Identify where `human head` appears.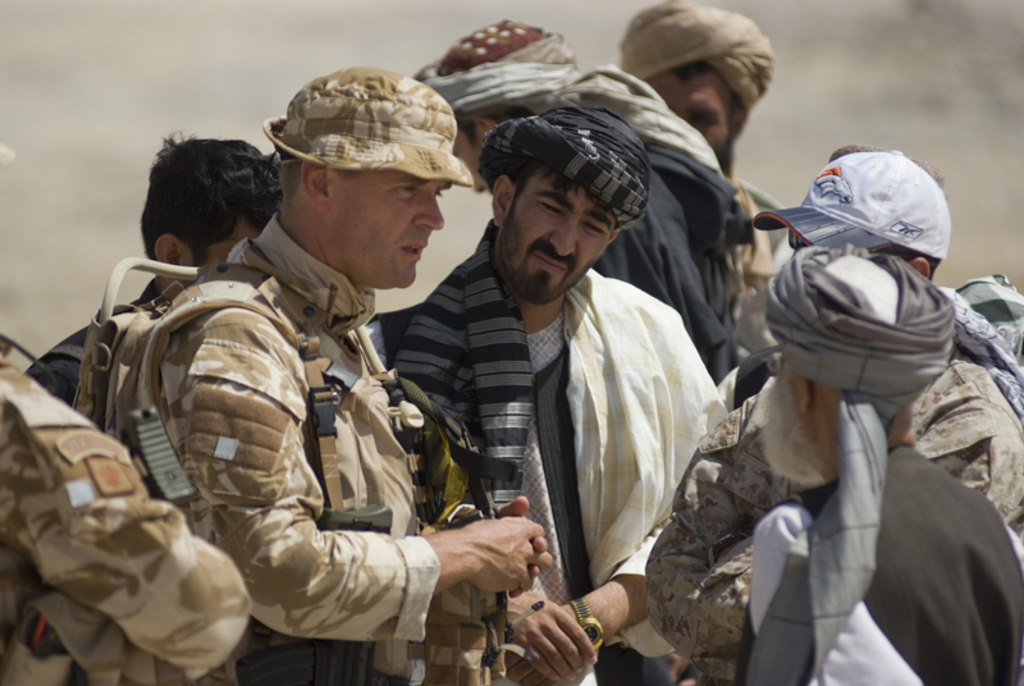
Appears at bbox=(758, 259, 951, 486).
